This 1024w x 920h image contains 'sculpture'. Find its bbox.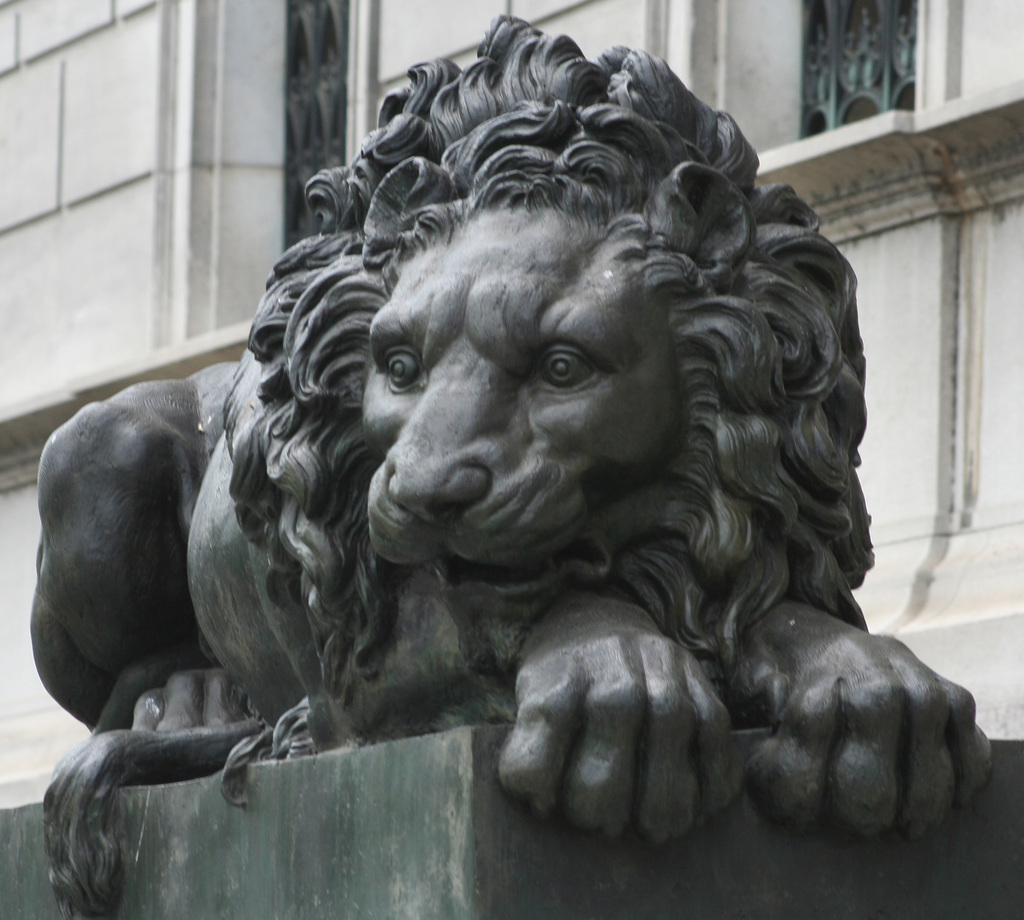
box=[26, 7, 1002, 914].
